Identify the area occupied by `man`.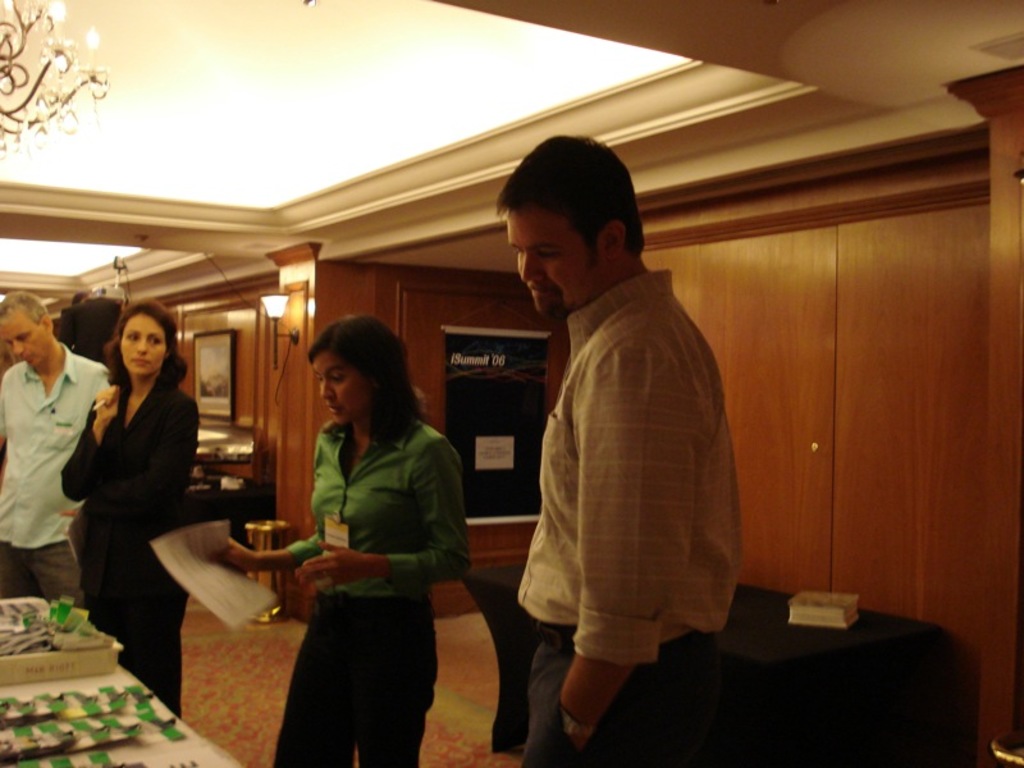
Area: Rect(0, 291, 111, 609).
